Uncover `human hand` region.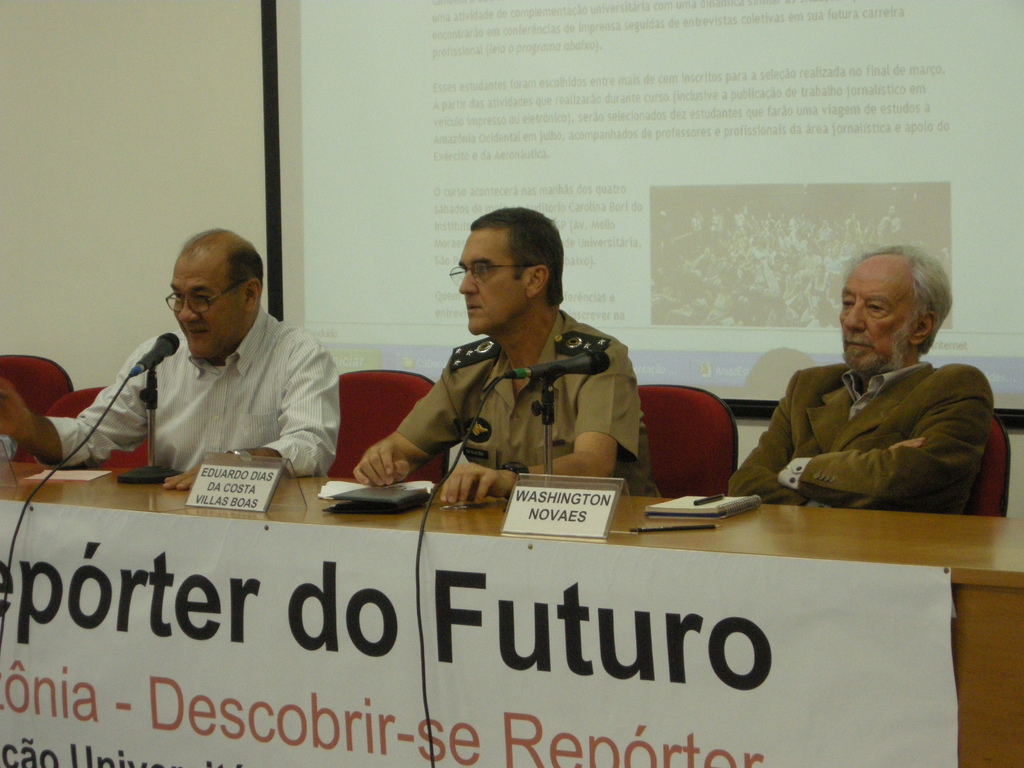
Uncovered: left=161, top=457, right=241, bottom=495.
